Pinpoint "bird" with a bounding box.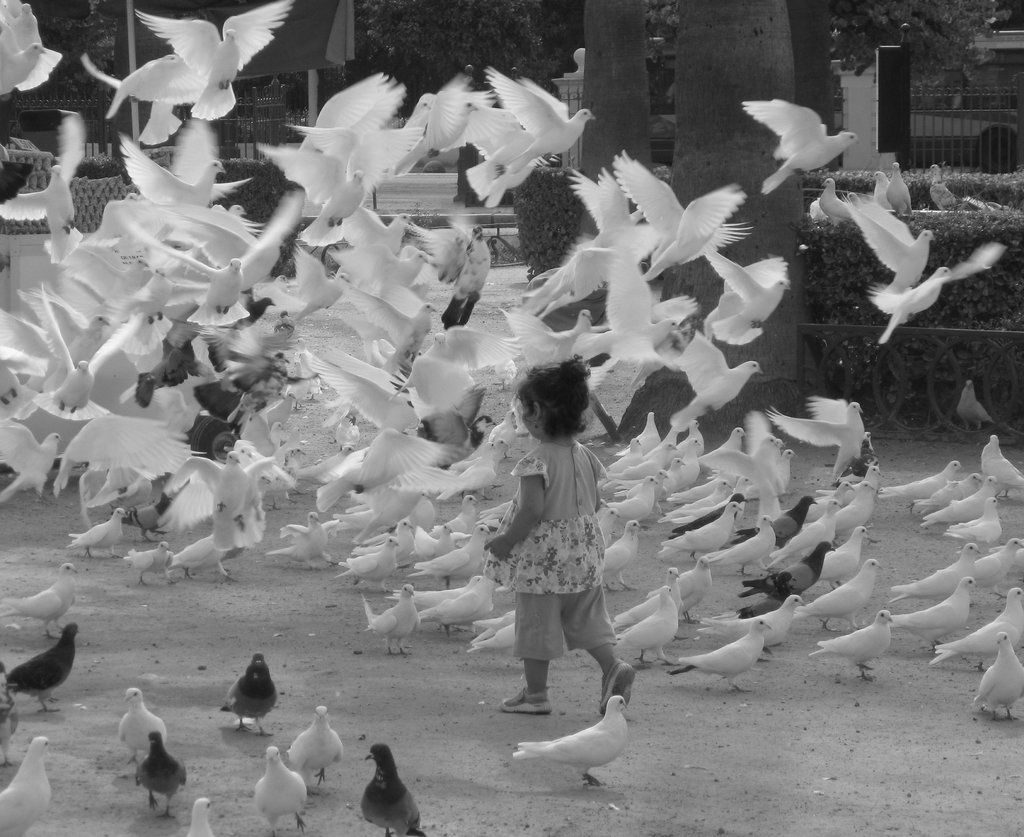
<box>0,733,54,836</box>.
